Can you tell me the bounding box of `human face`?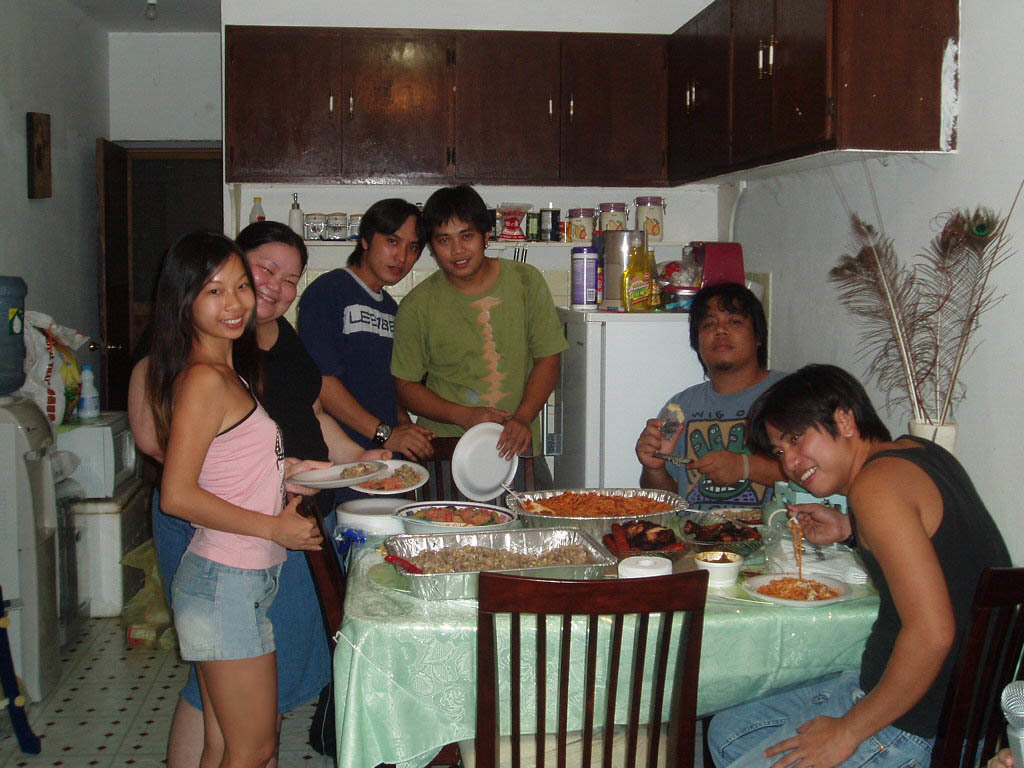
431, 210, 486, 274.
